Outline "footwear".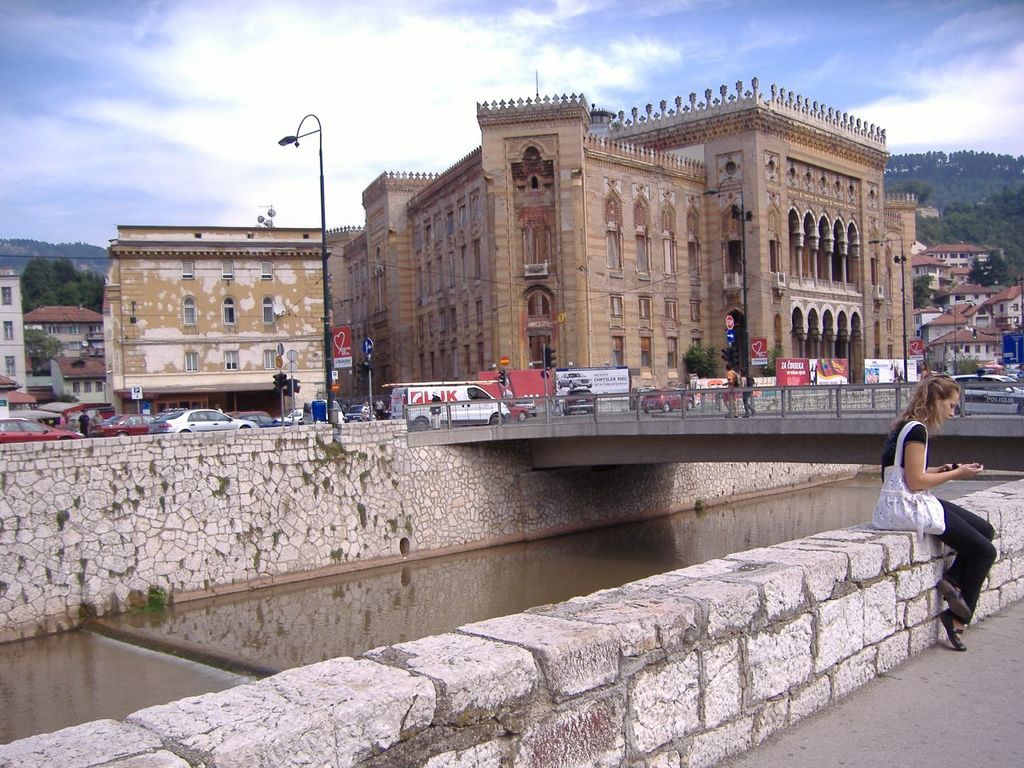
Outline: {"left": 938, "top": 582, "right": 968, "bottom": 620}.
